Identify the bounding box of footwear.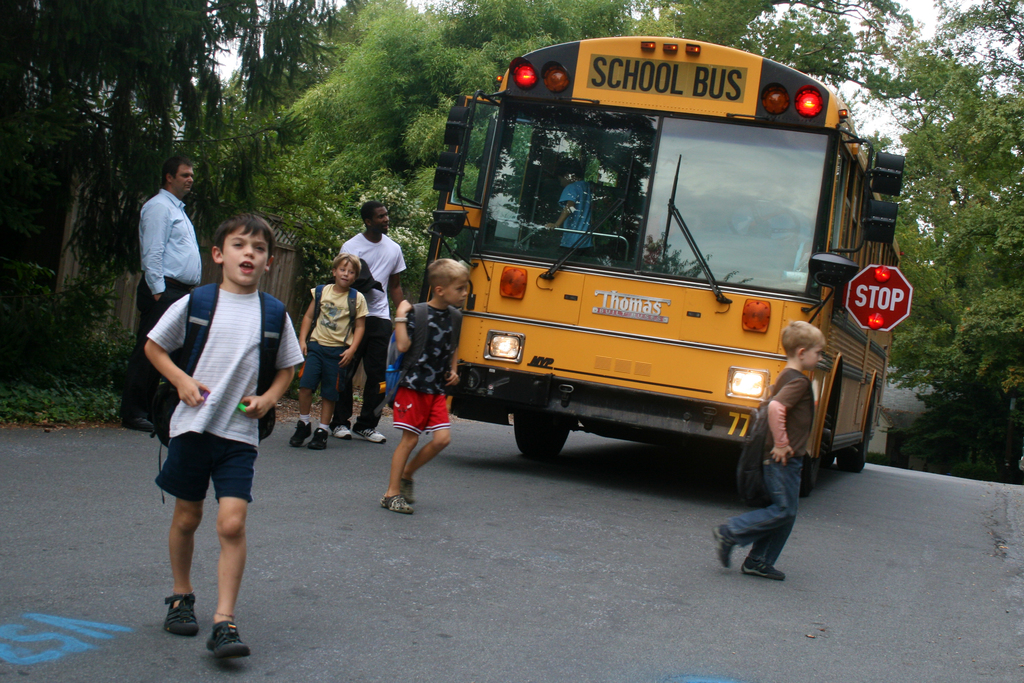
Rect(351, 427, 385, 441).
